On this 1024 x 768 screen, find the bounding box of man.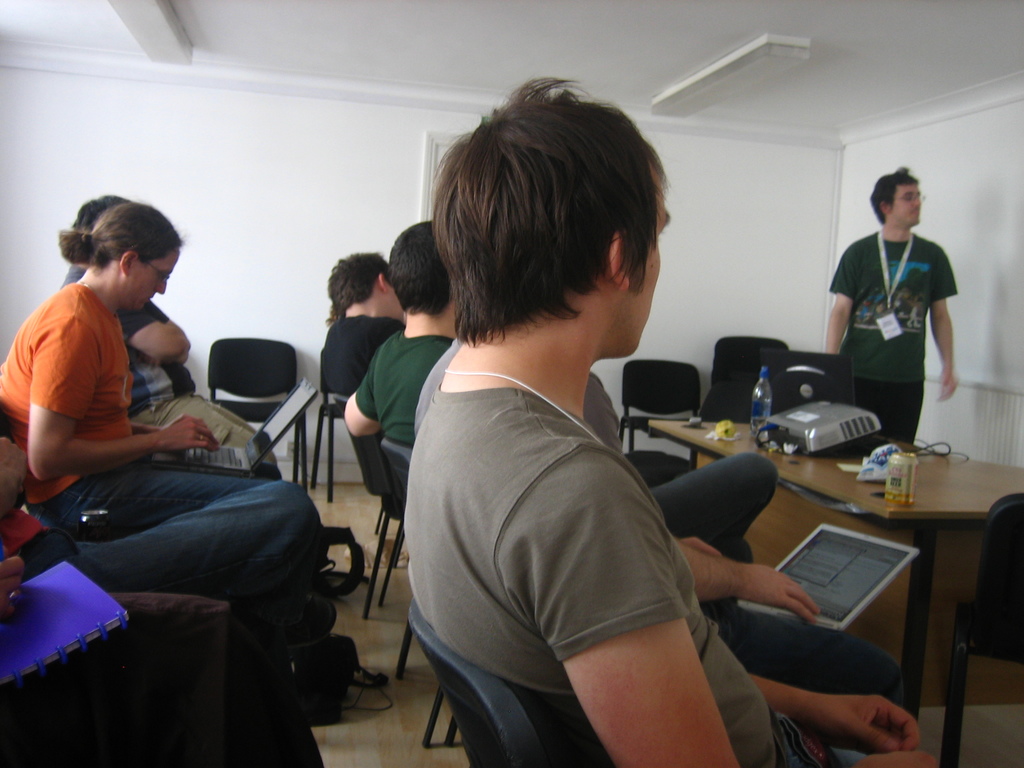
Bounding box: 399 69 948 767.
